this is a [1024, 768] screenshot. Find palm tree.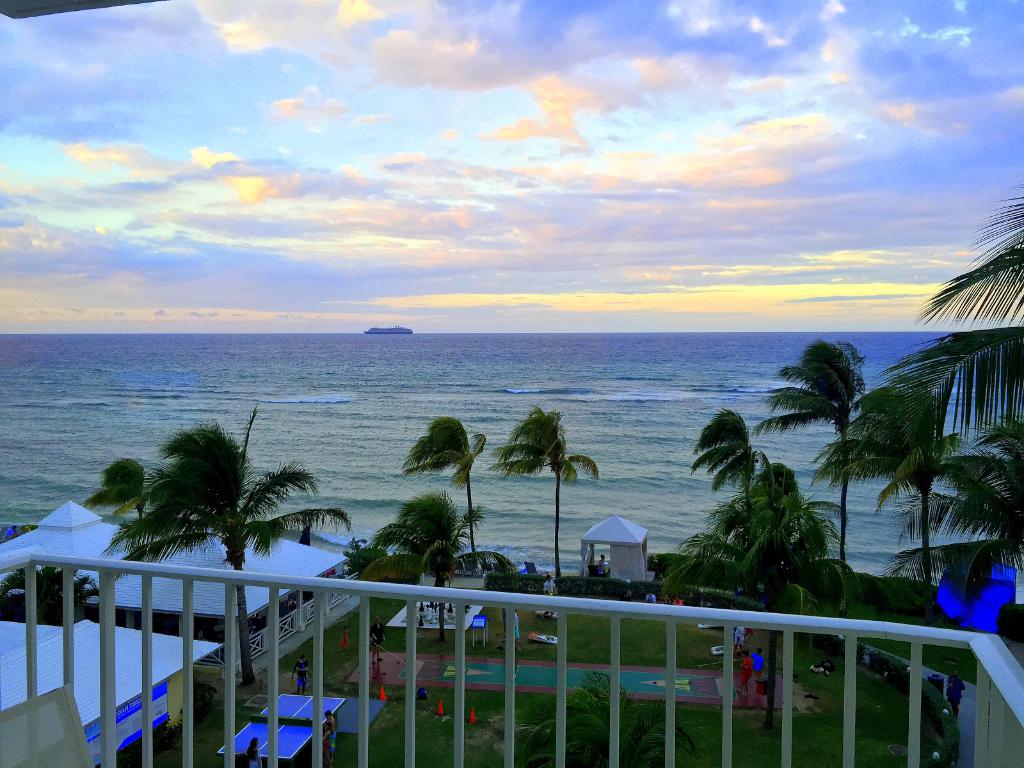
Bounding box: rect(102, 410, 354, 688).
